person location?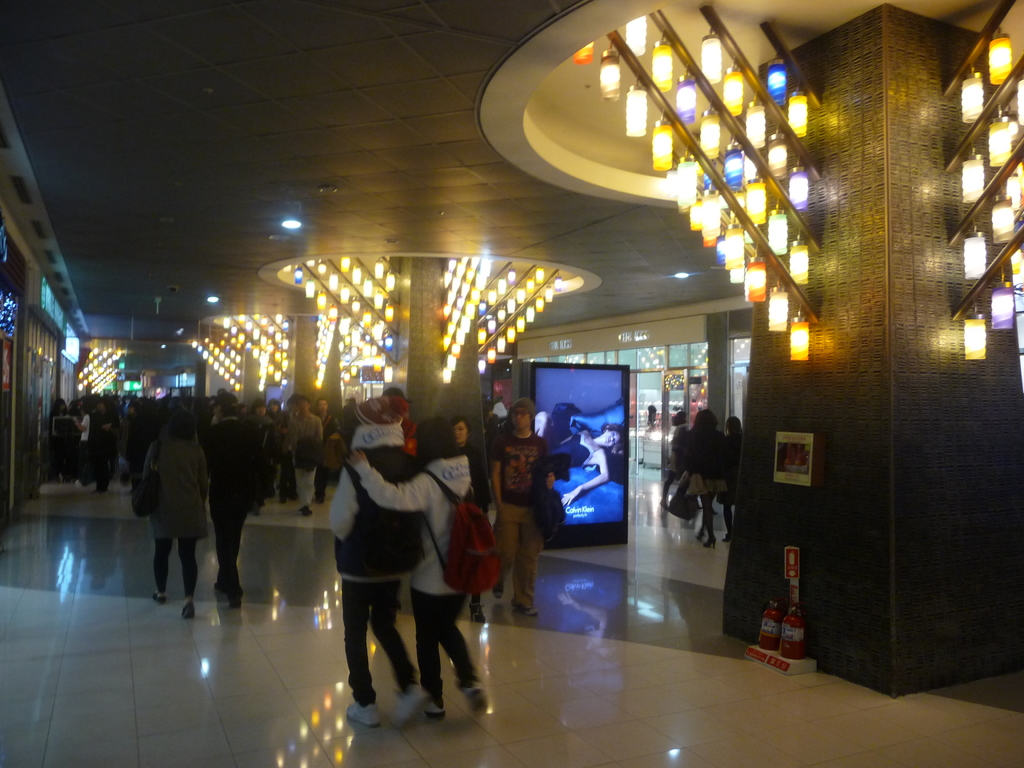
l=553, t=424, r=622, b=508
